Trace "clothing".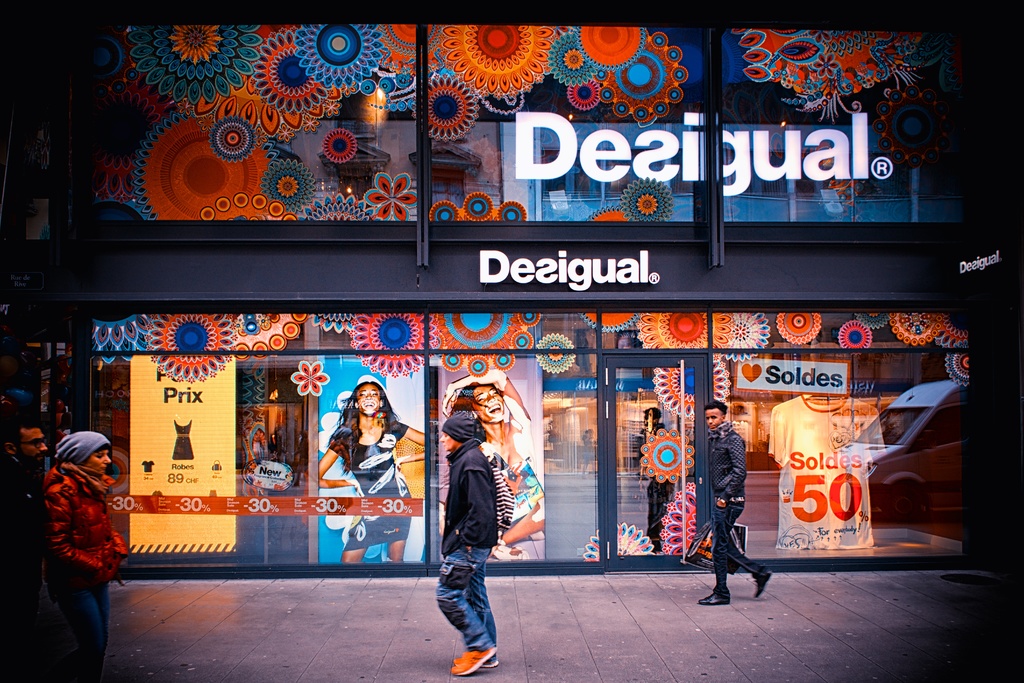
Traced to {"x1": 0, "y1": 444, "x2": 44, "y2": 650}.
